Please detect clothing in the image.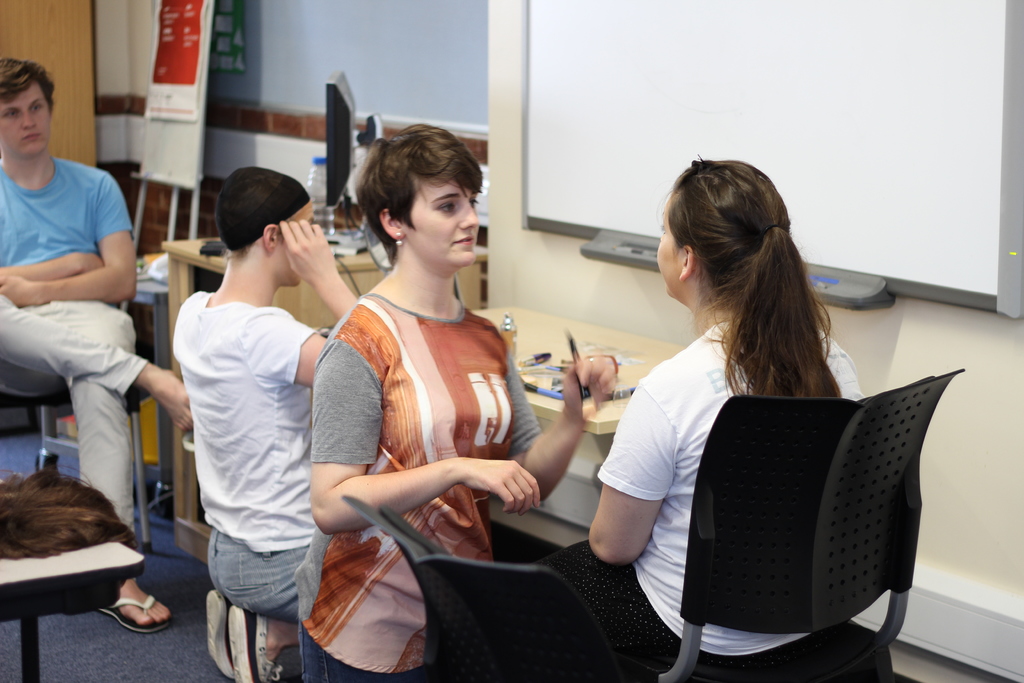
<region>547, 320, 866, 682</region>.
